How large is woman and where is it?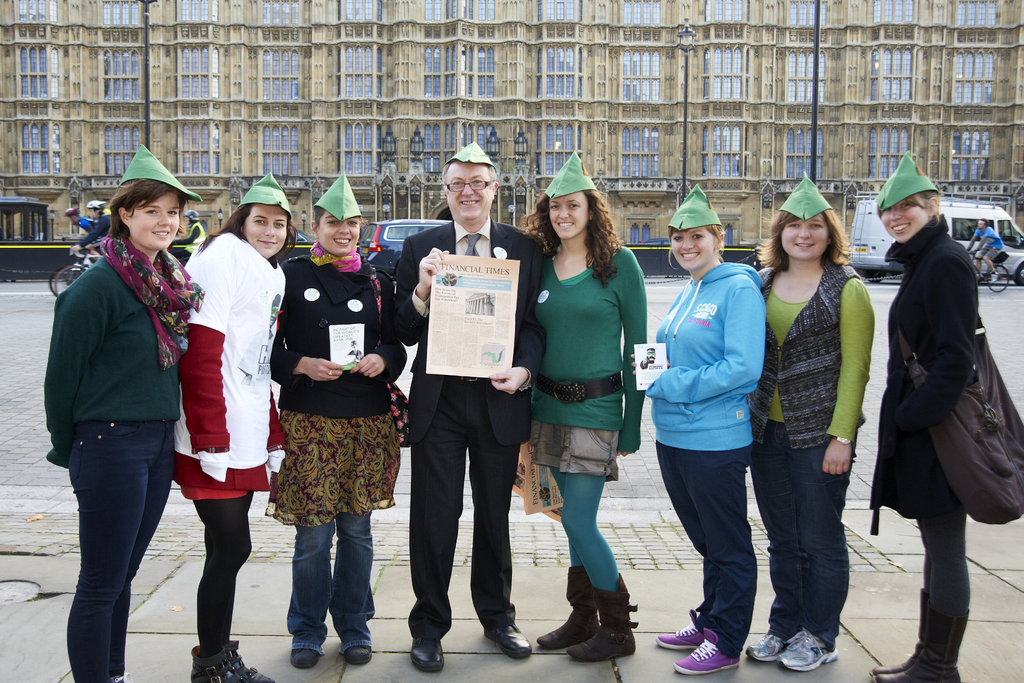
Bounding box: BBox(522, 153, 649, 664).
